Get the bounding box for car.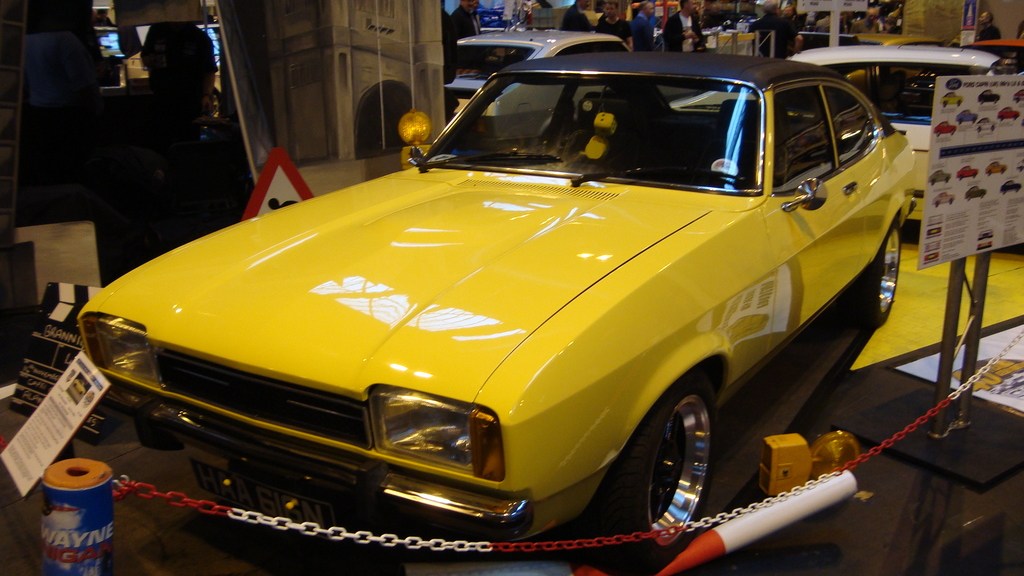
(left=928, top=169, right=952, bottom=184).
